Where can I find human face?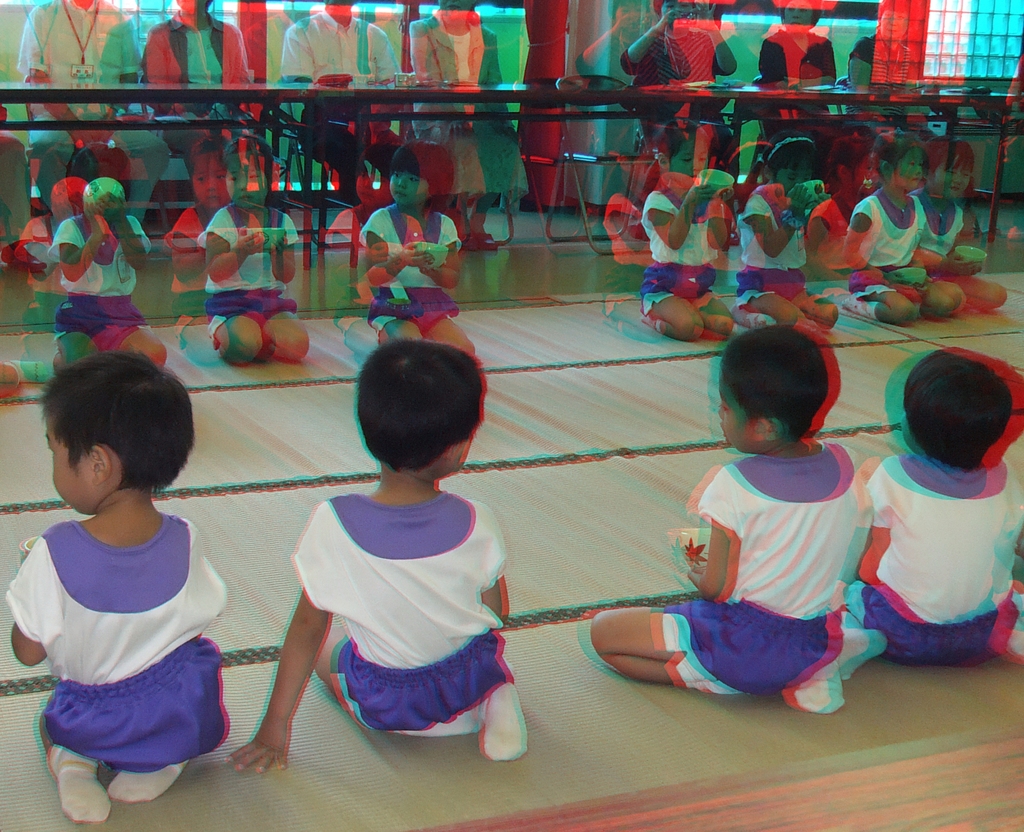
You can find it at {"left": 670, "top": 135, "right": 710, "bottom": 181}.
